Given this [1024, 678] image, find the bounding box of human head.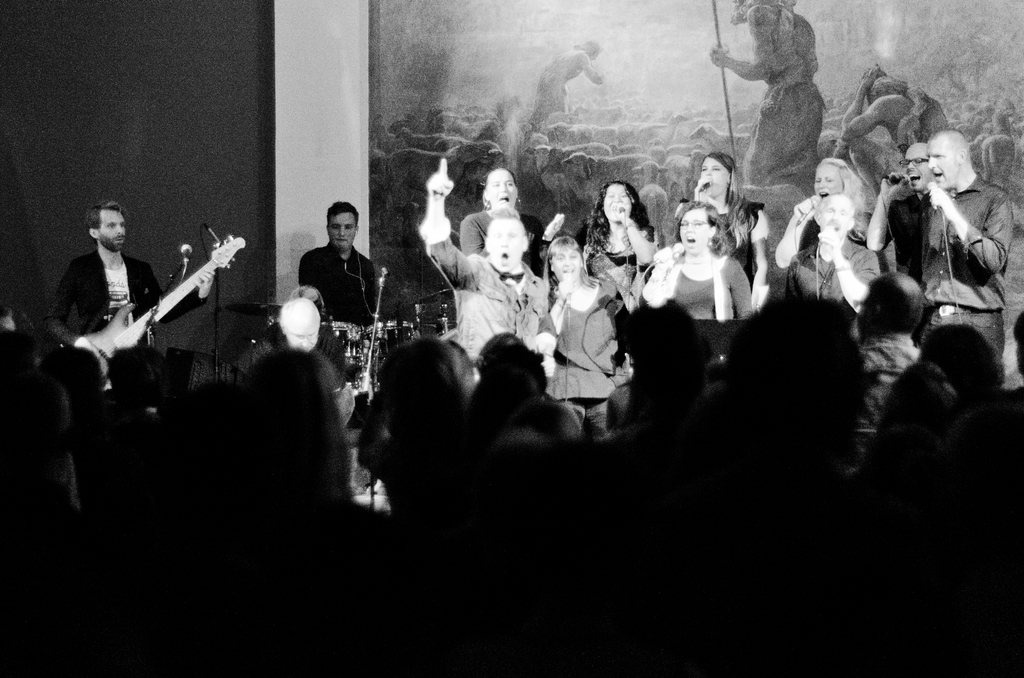
{"x1": 705, "y1": 355, "x2": 740, "y2": 381}.
